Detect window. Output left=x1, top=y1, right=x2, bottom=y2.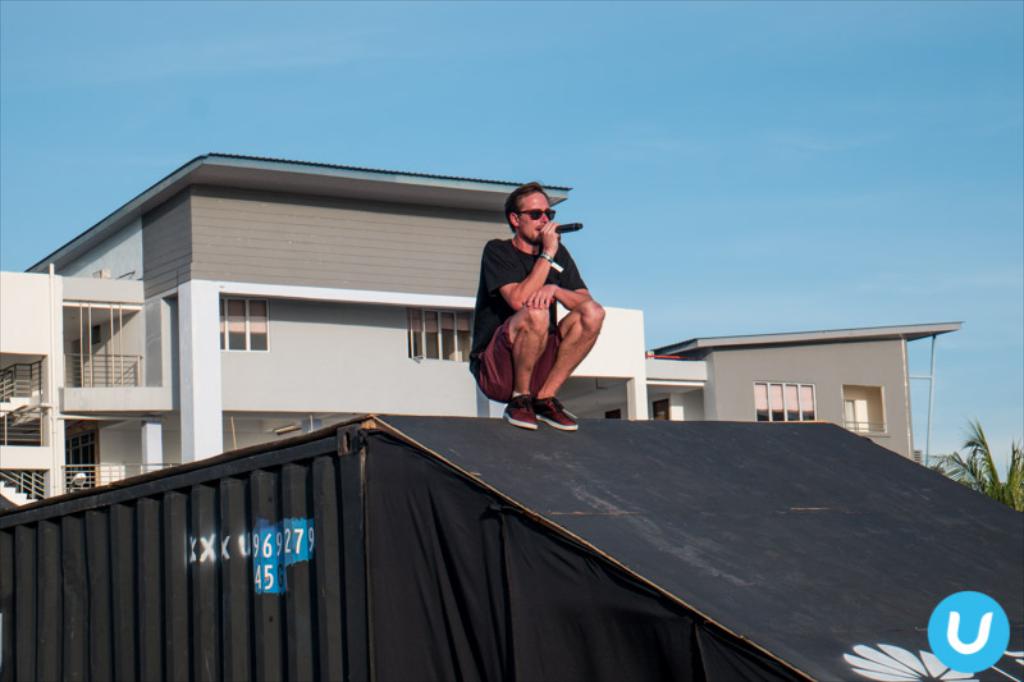
left=644, top=380, right=676, bottom=425.
